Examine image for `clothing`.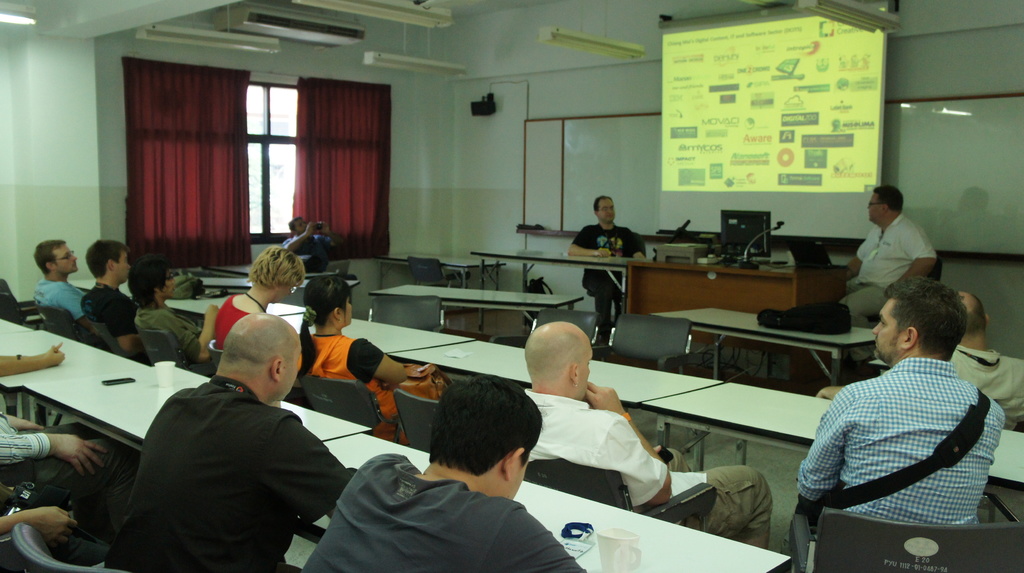
Examination result: {"left": 849, "top": 209, "right": 946, "bottom": 318}.
